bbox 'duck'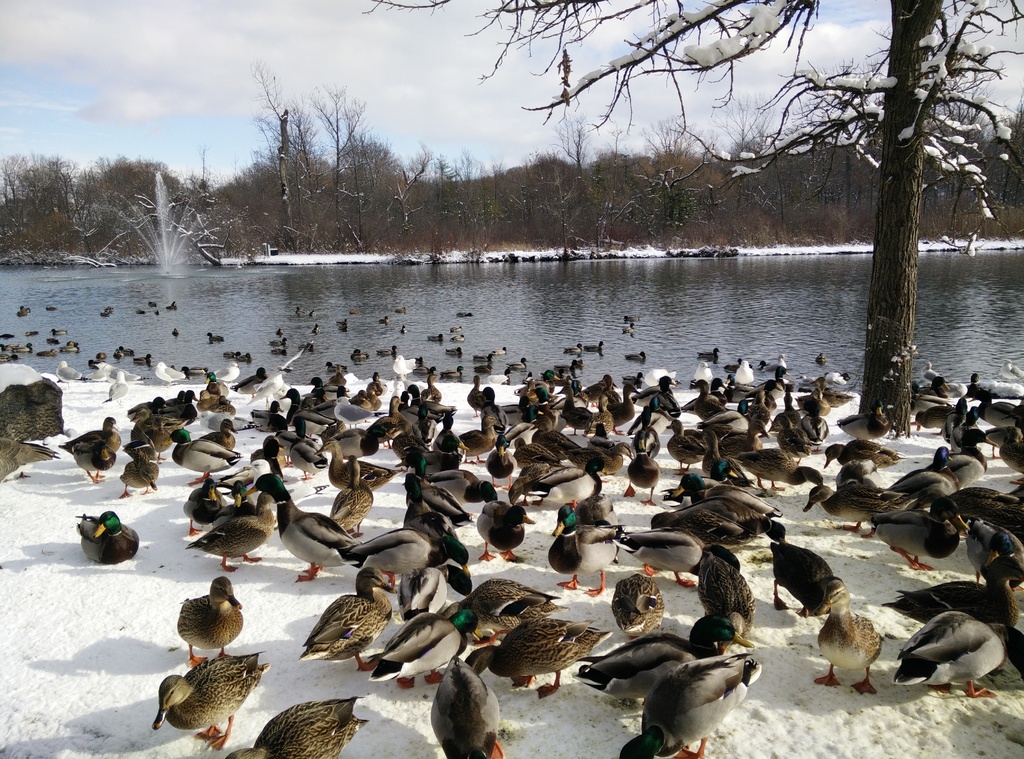
(766,547,850,626)
